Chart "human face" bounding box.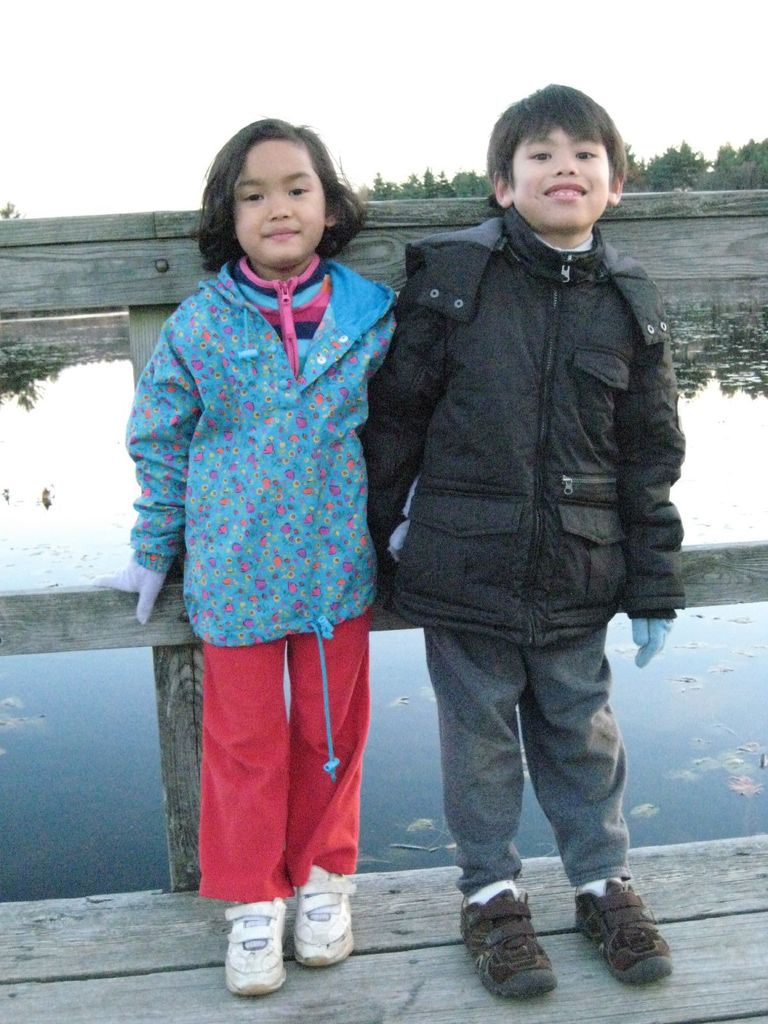
Charted: bbox(233, 132, 324, 263).
